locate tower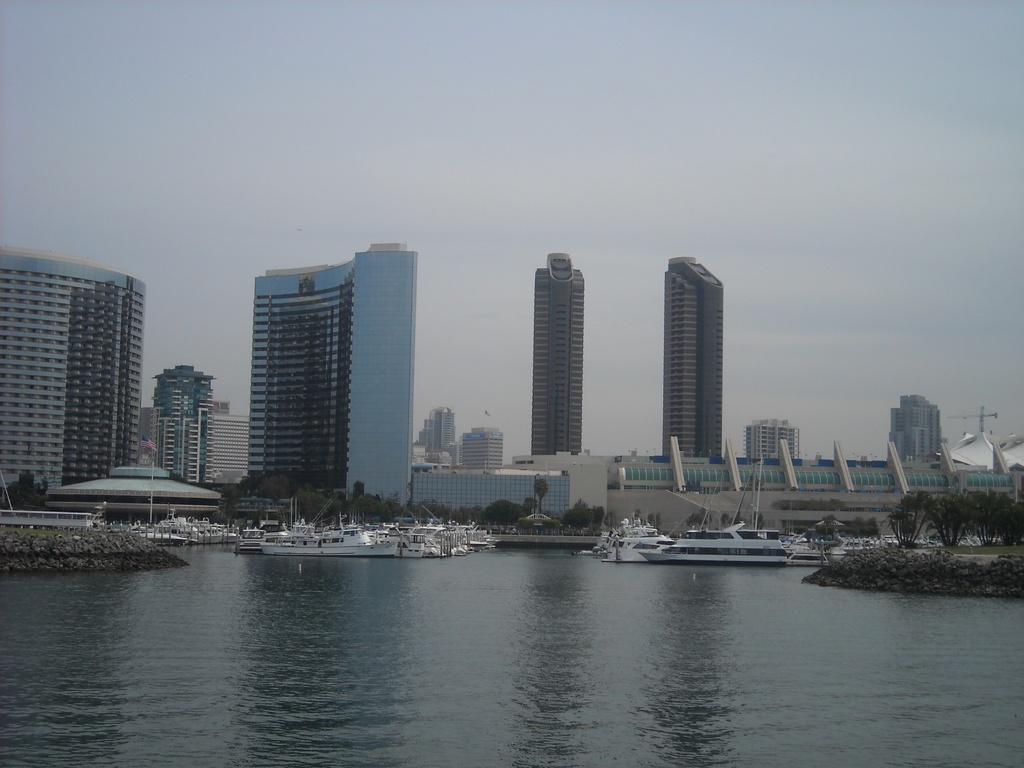
box(429, 409, 452, 450)
